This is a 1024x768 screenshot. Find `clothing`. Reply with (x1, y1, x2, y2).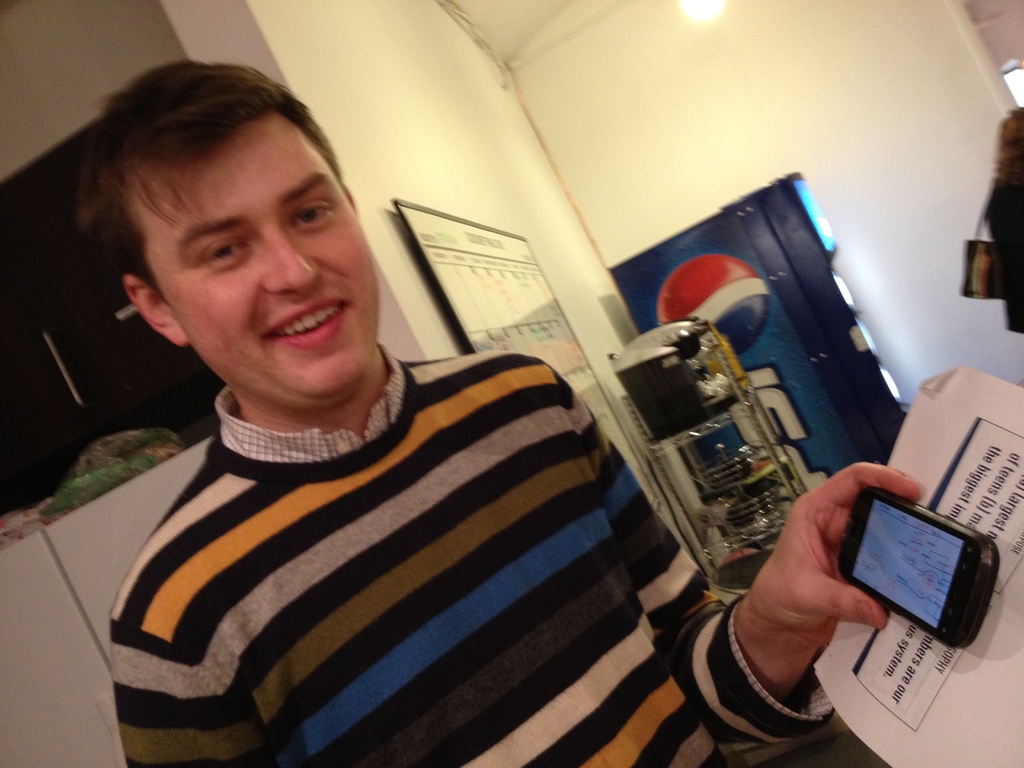
(109, 332, 835, 767).
